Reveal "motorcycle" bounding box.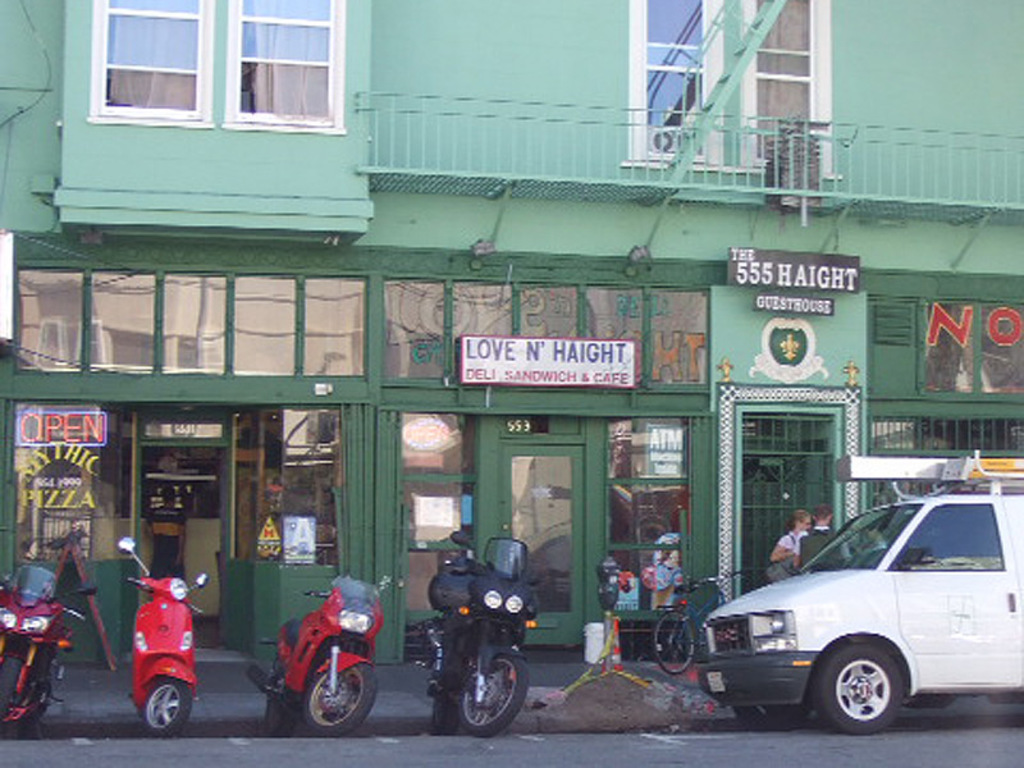
Revealed: 0/567/95/736.
